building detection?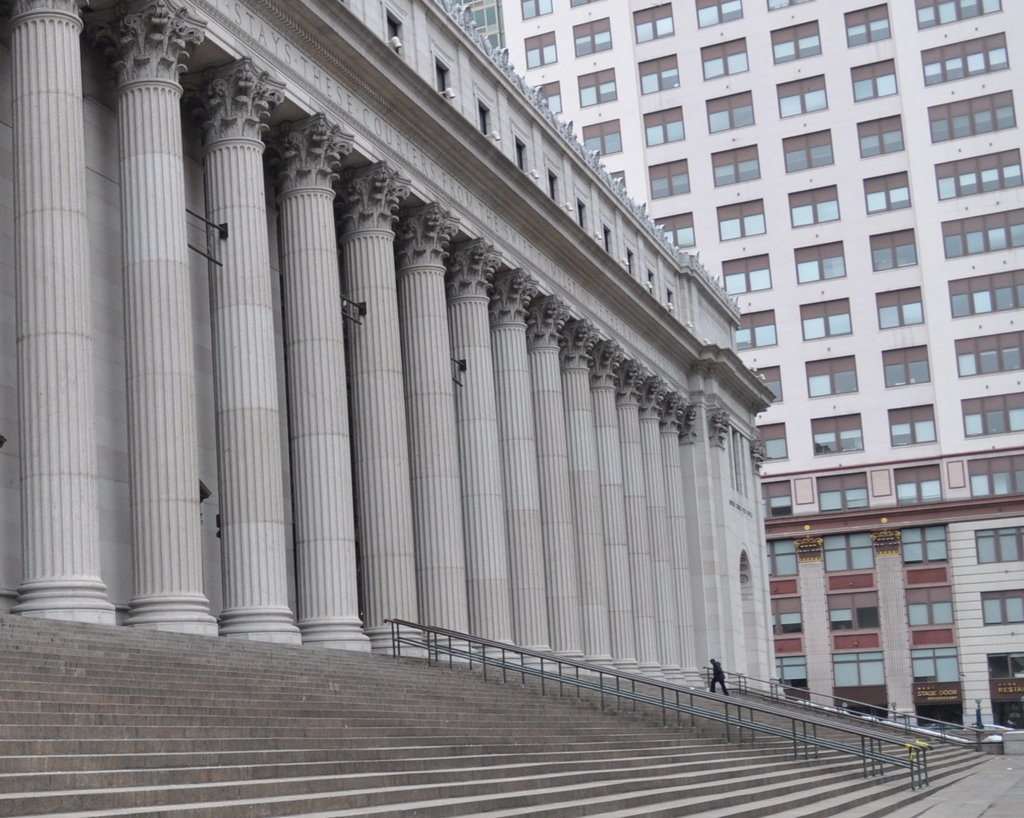
crop(453, 0, 1023, 724)
